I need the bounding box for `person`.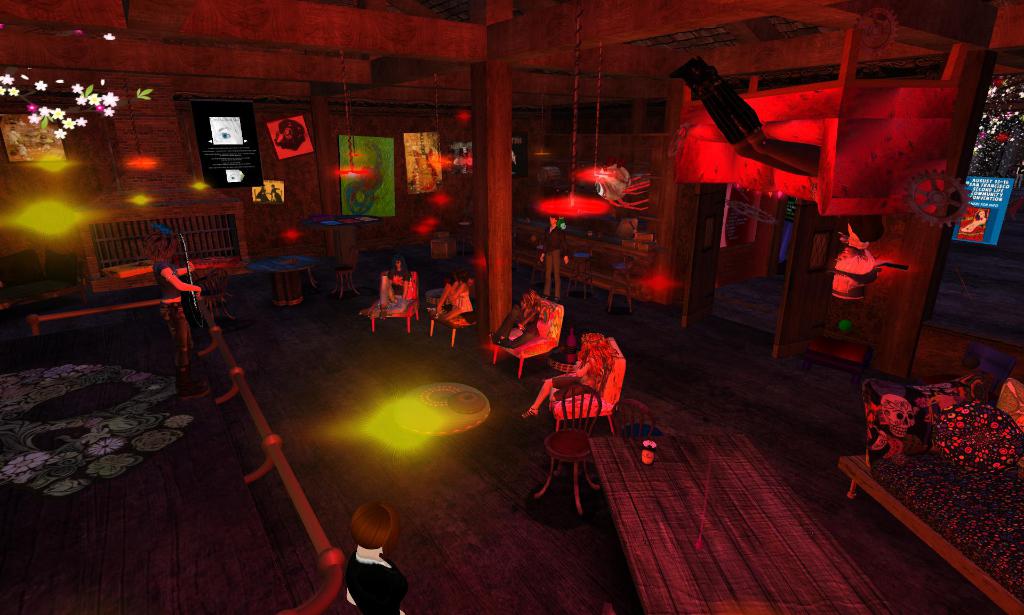
Here it is: bbox(537, 213, 568, 306).
